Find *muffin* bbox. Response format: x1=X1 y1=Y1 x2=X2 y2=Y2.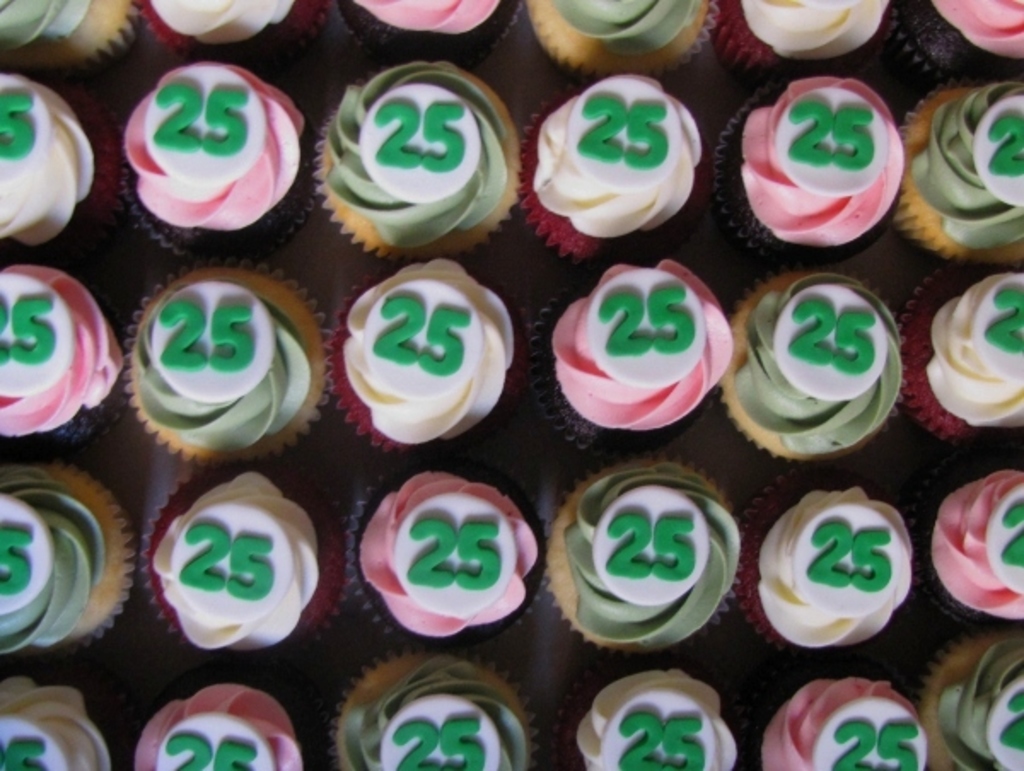
x1=889 y1=252 x2=1022 y2=450.
